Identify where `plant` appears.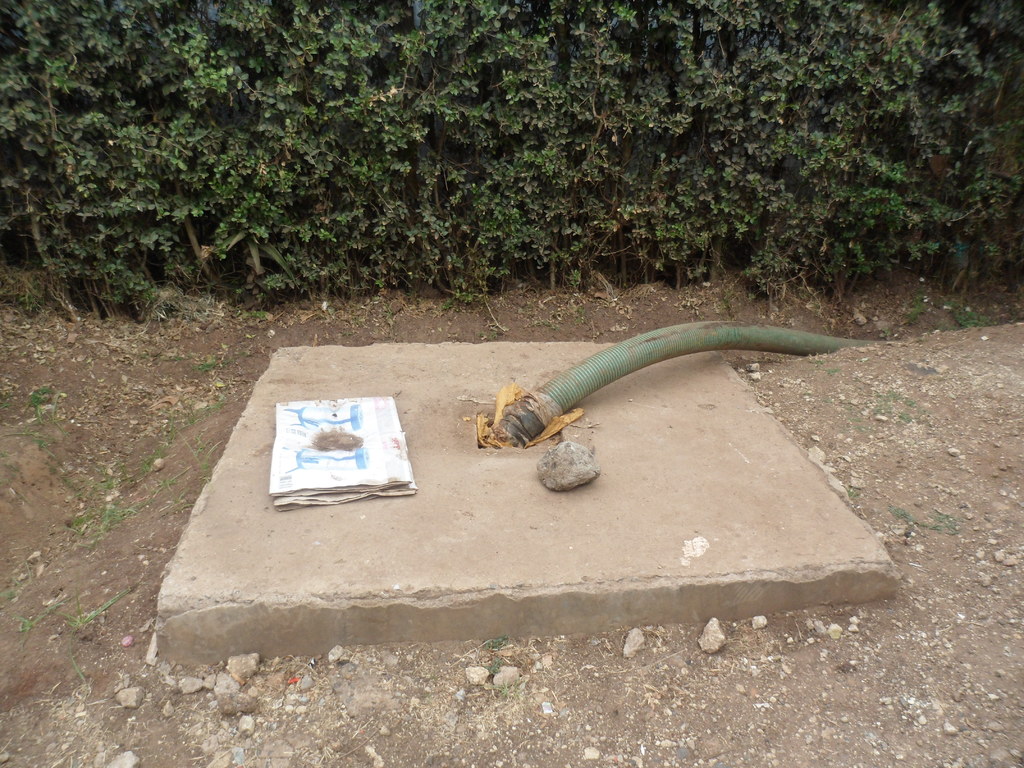
Appears at x1=483 y1=632 x2=520 y2=698.
